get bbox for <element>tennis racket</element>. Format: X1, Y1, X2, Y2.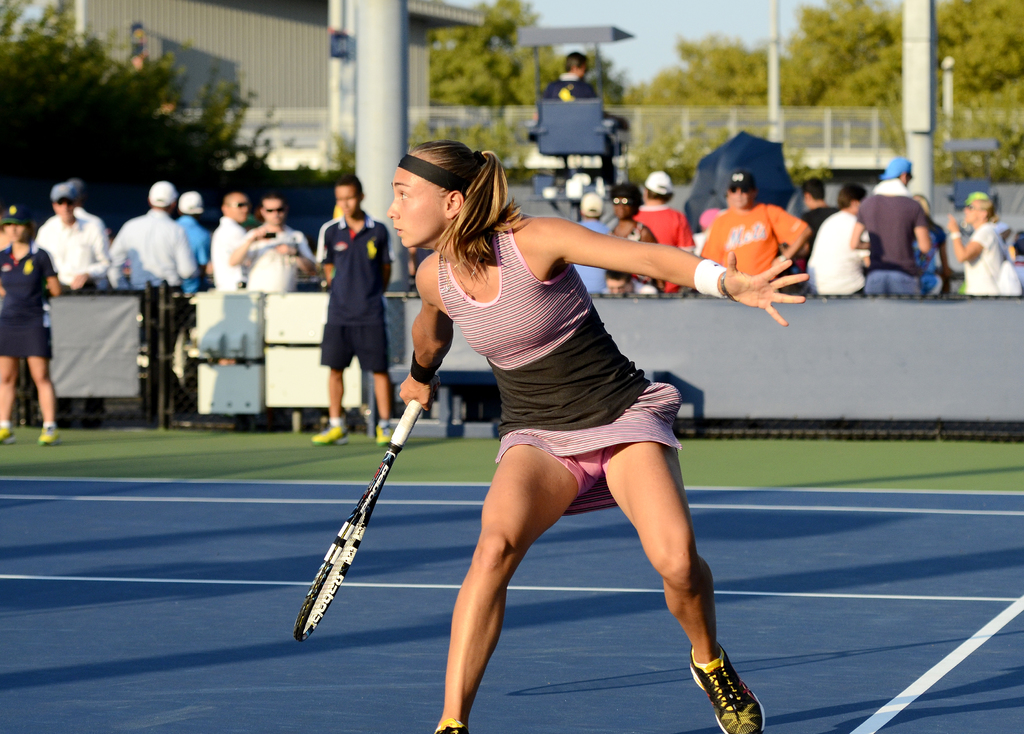
292, 373, 444, 647.
